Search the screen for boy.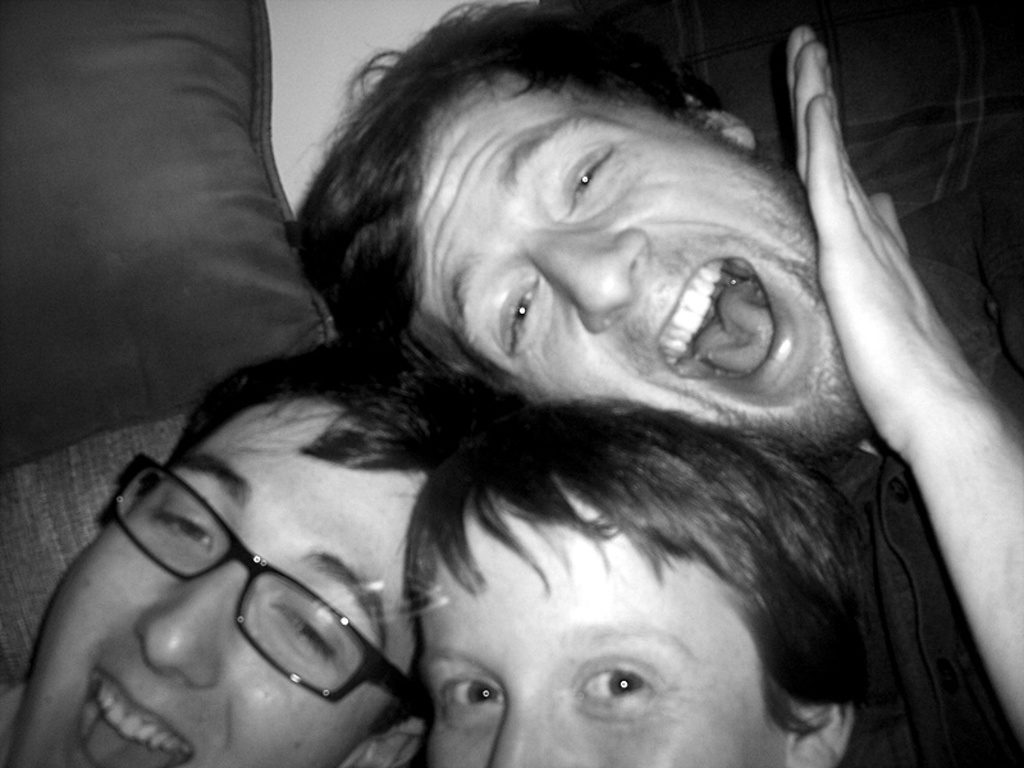
Found at (8,337,512,767).
